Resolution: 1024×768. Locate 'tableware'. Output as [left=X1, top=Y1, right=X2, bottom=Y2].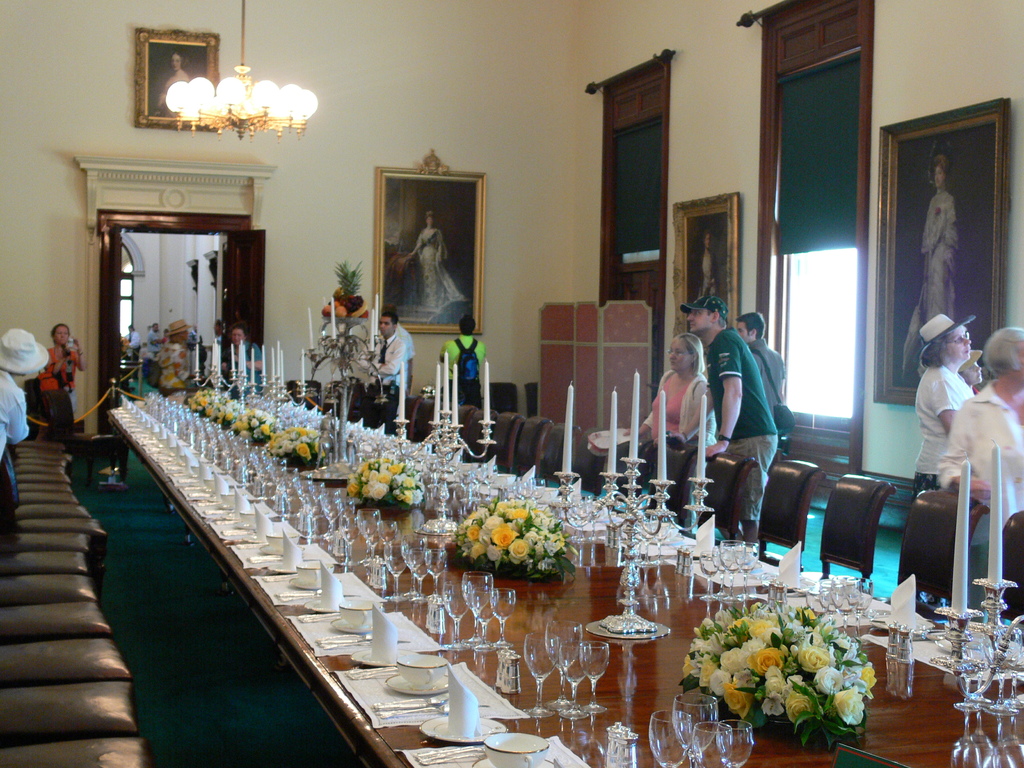
[left=483, top=730, right=547, bottom=767].
